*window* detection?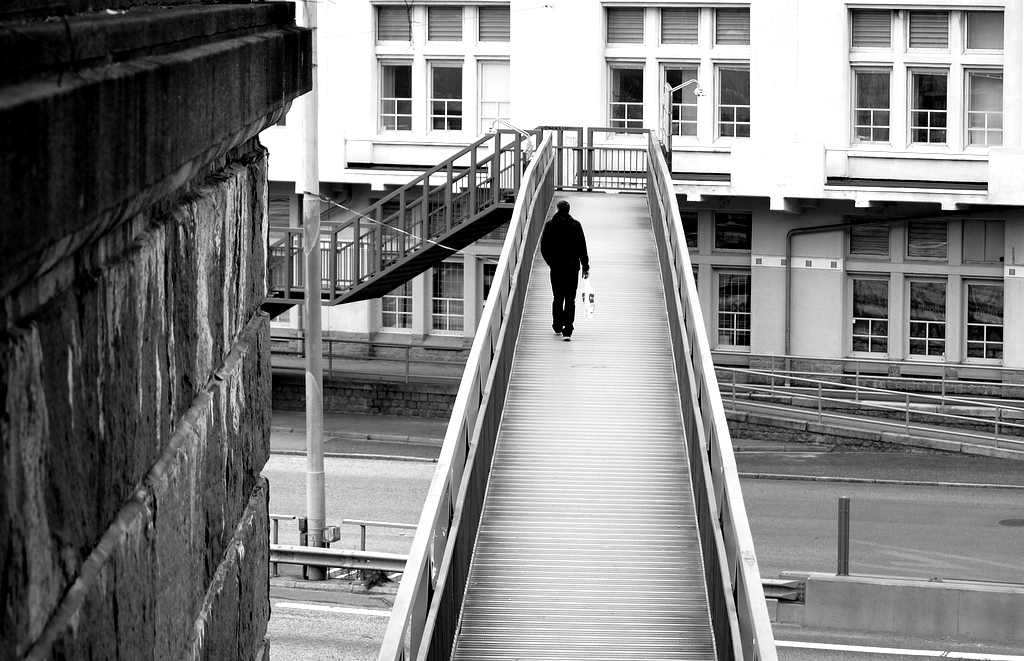
476:3:514:40
